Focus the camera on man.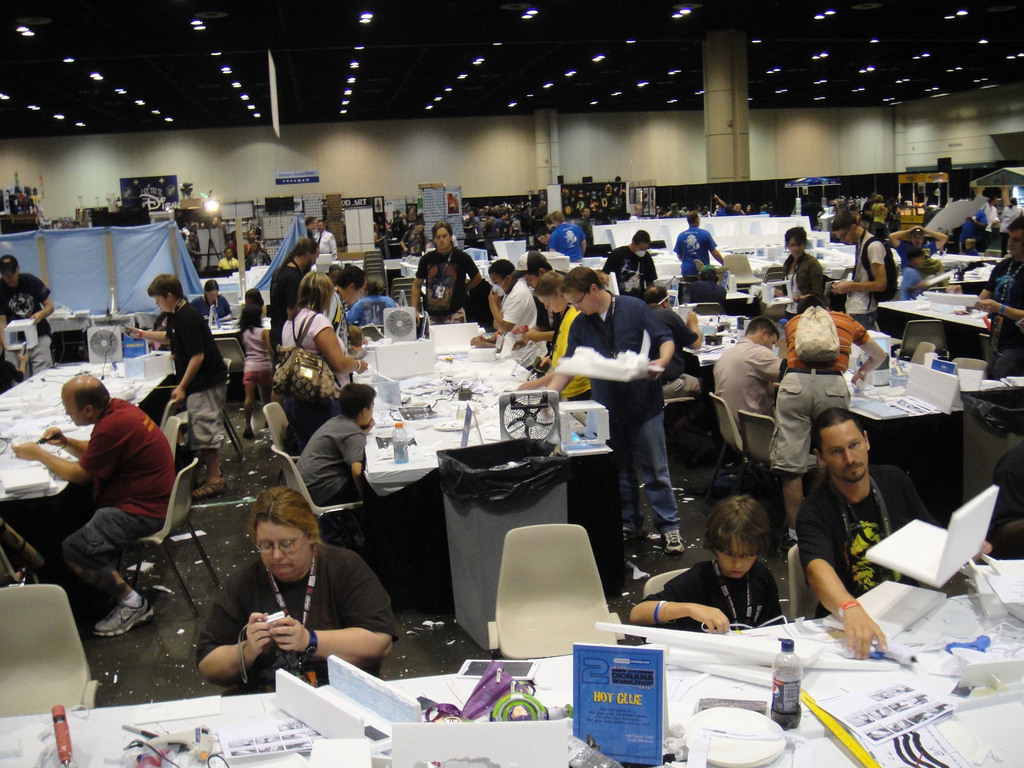
Focus region: detection(0, 253, 55, 380).
